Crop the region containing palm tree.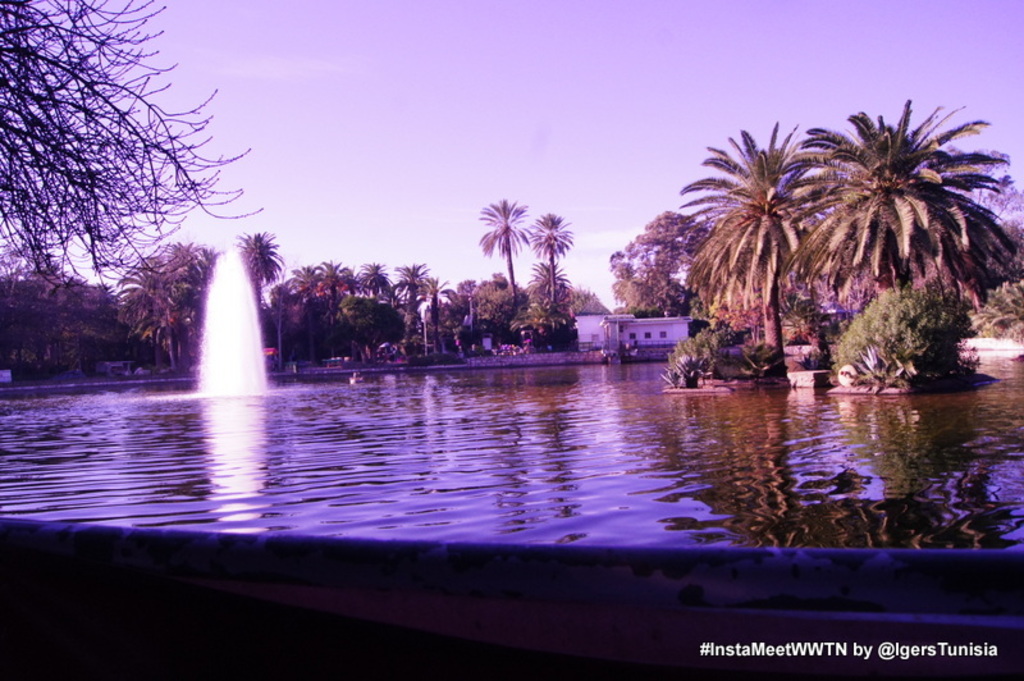
Crop region: <region>296, 242, 342, 342</region>.
